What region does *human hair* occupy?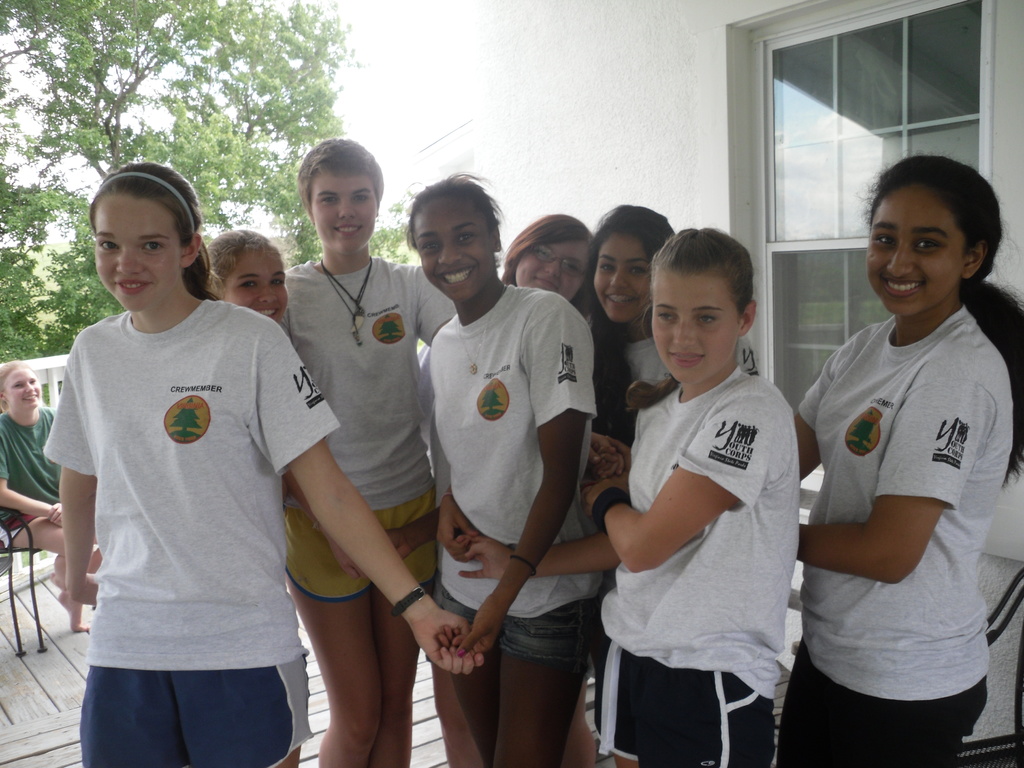
{"x1": 856, "y1": 159, "x2": 1023, "y2": 495}.
